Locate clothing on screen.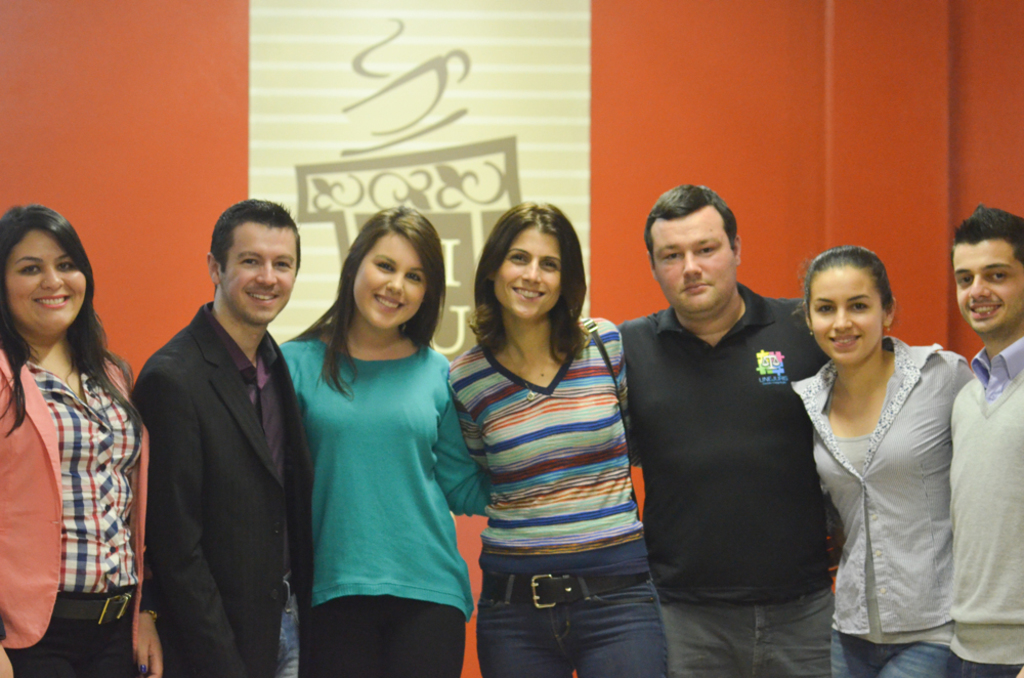
On screen at (271, 333, 487, 677).
